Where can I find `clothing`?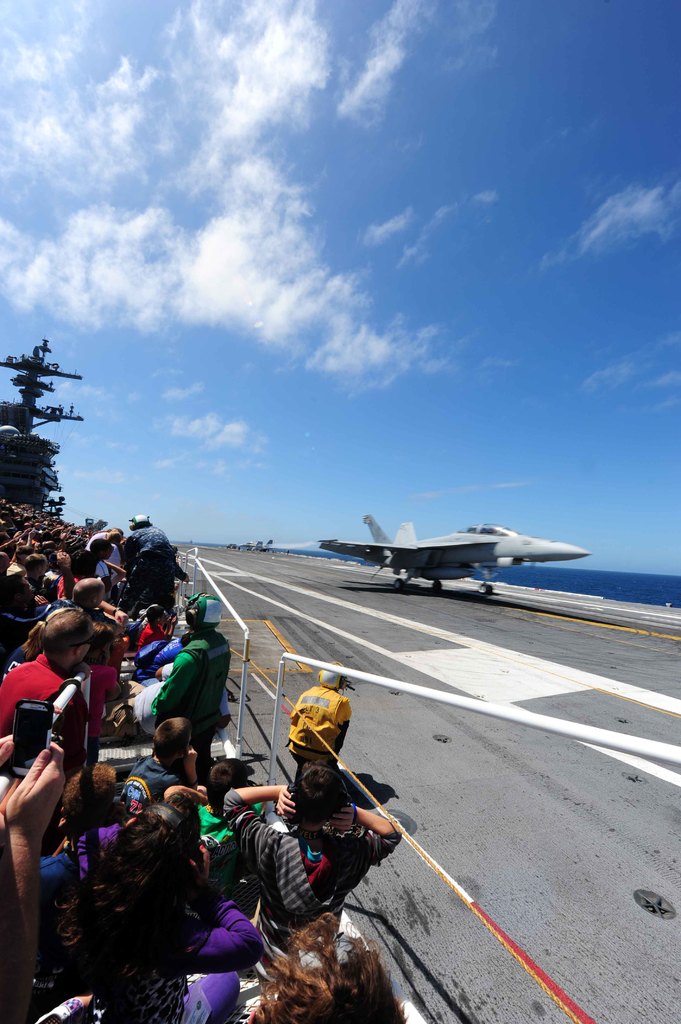
You can find it at 0/644/79/746.
